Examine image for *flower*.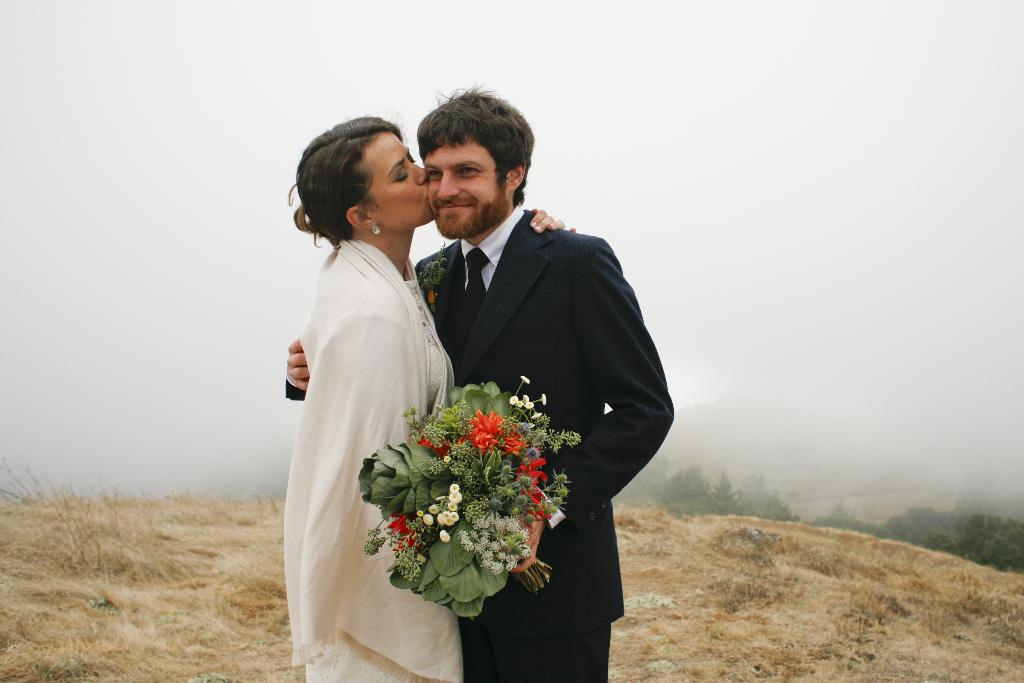
Examination result: rect(439, 527, 451, 544).
